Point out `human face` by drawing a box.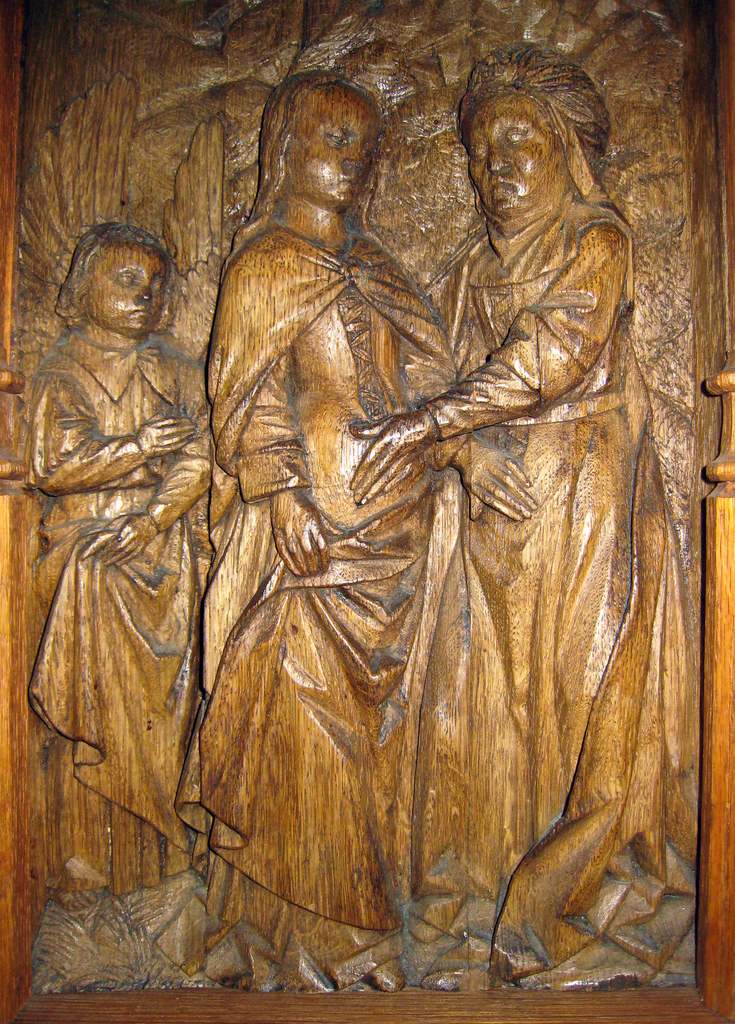
[455, 88, 570, 217].
